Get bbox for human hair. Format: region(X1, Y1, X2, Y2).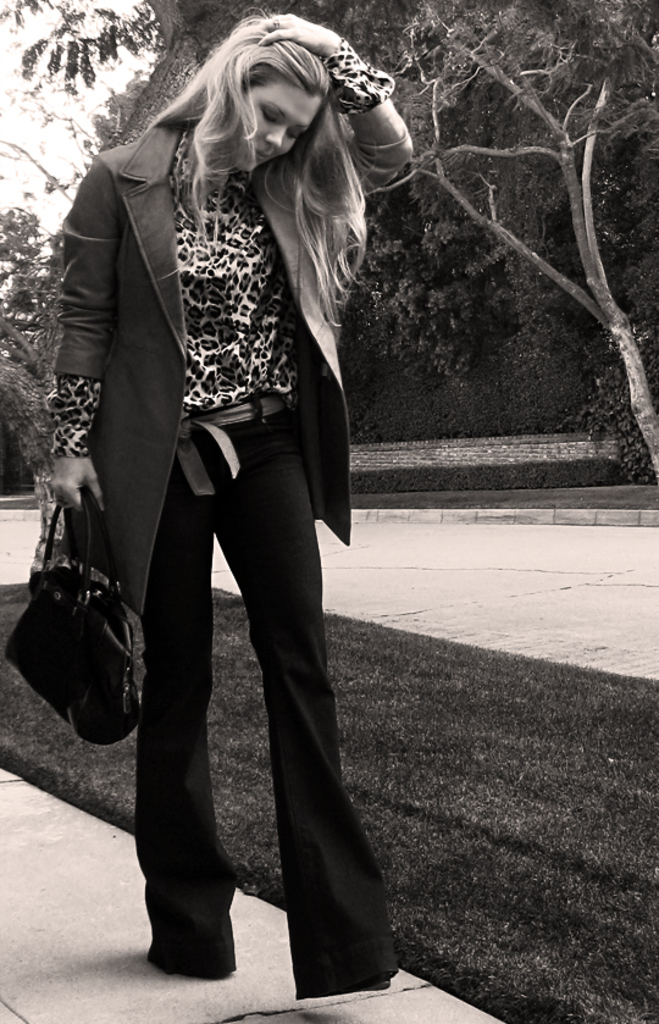
region(148, 13, 369, 244).
